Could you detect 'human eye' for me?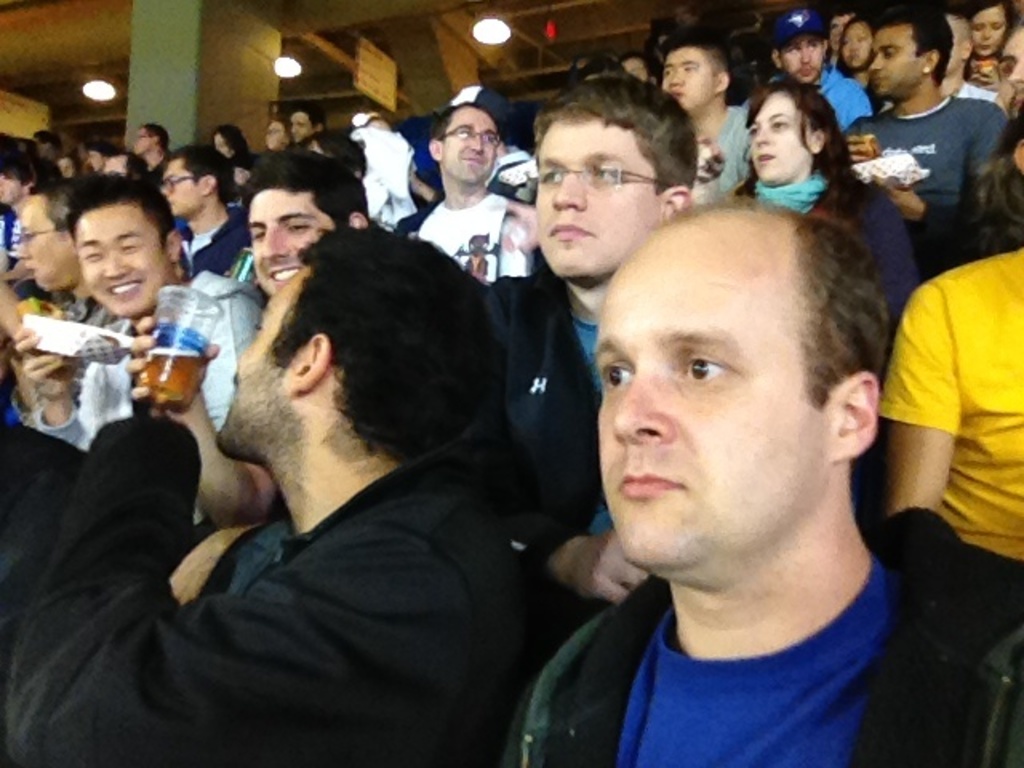
Detection result: rect(854, 26, 869, 46).
